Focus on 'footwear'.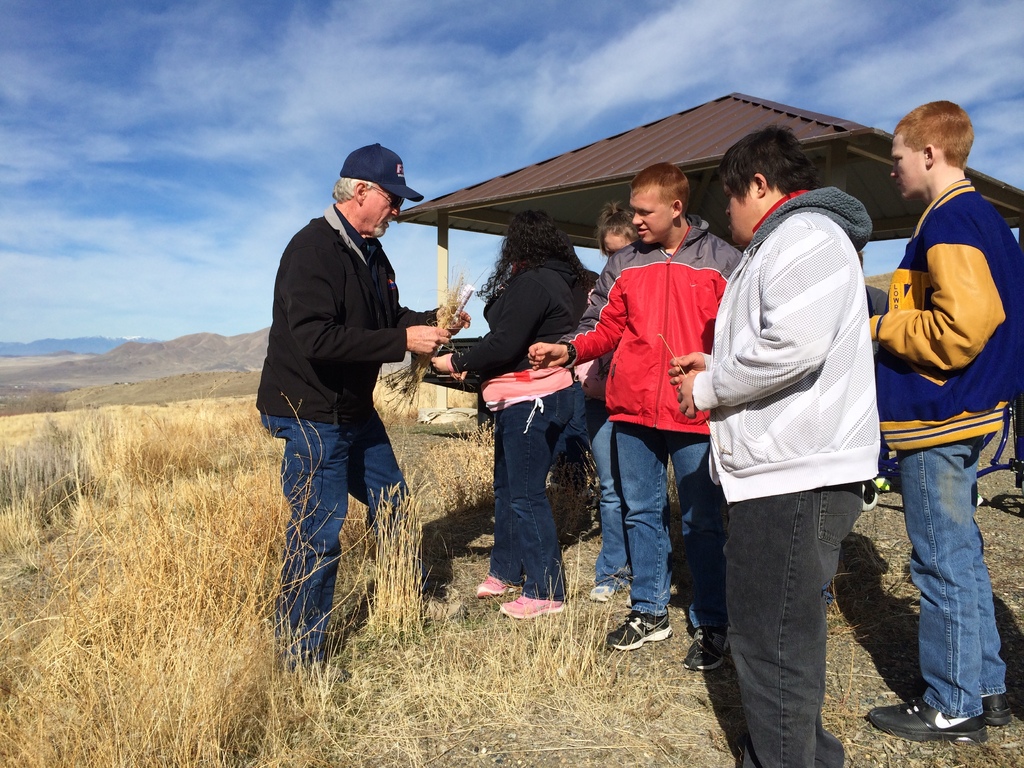
Focused at (x1=928, y1=683, x2=1015, y2=730).
